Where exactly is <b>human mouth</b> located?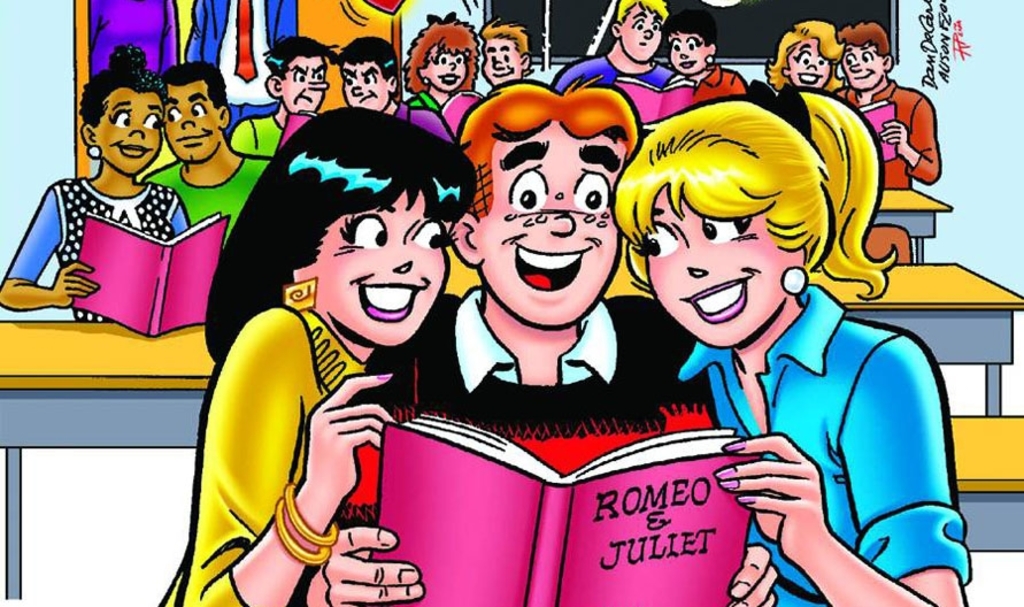
Its bounding box is detection(291, 85, 317, 107).
